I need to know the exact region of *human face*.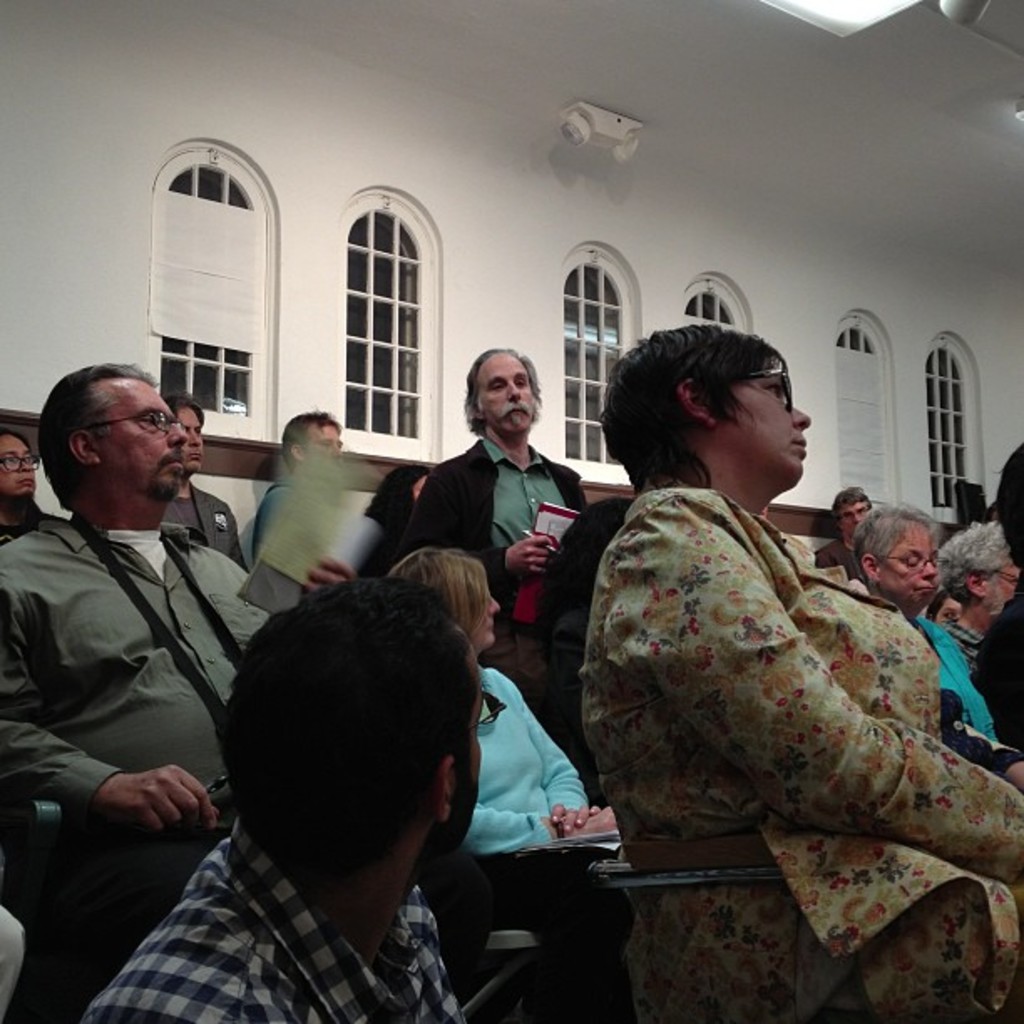
Region: x1=311 y1=427 x2=343 y2=463.
